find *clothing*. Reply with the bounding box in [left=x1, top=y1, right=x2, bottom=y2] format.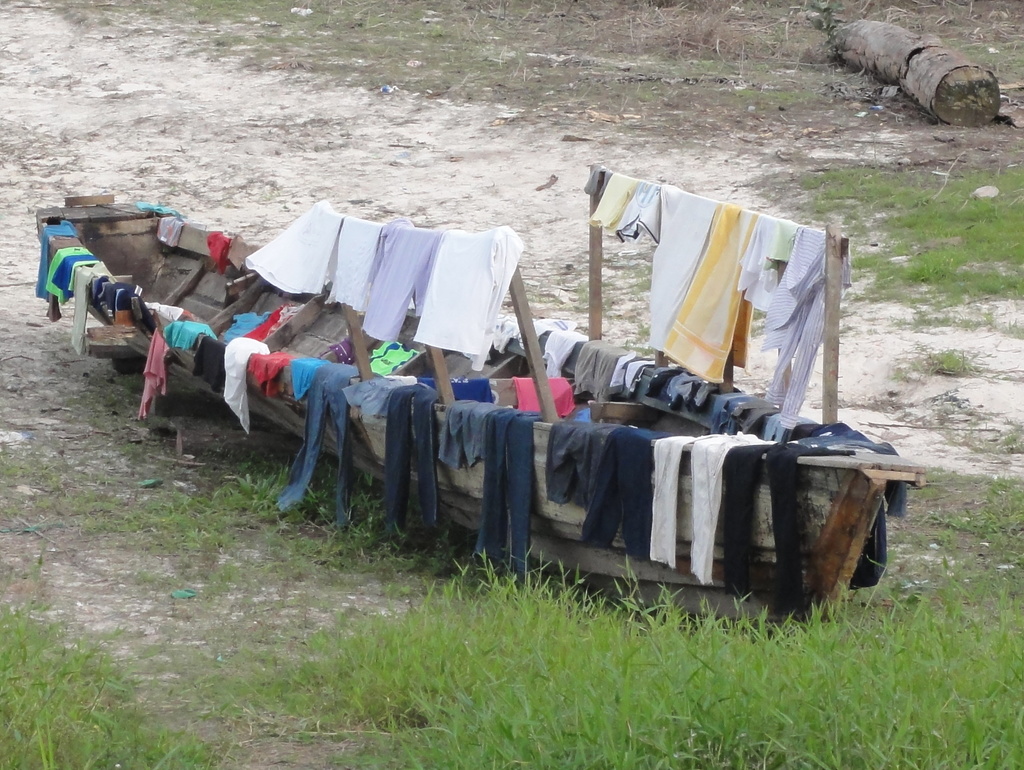
[left=473, top=405, right=545, bottom=566].
